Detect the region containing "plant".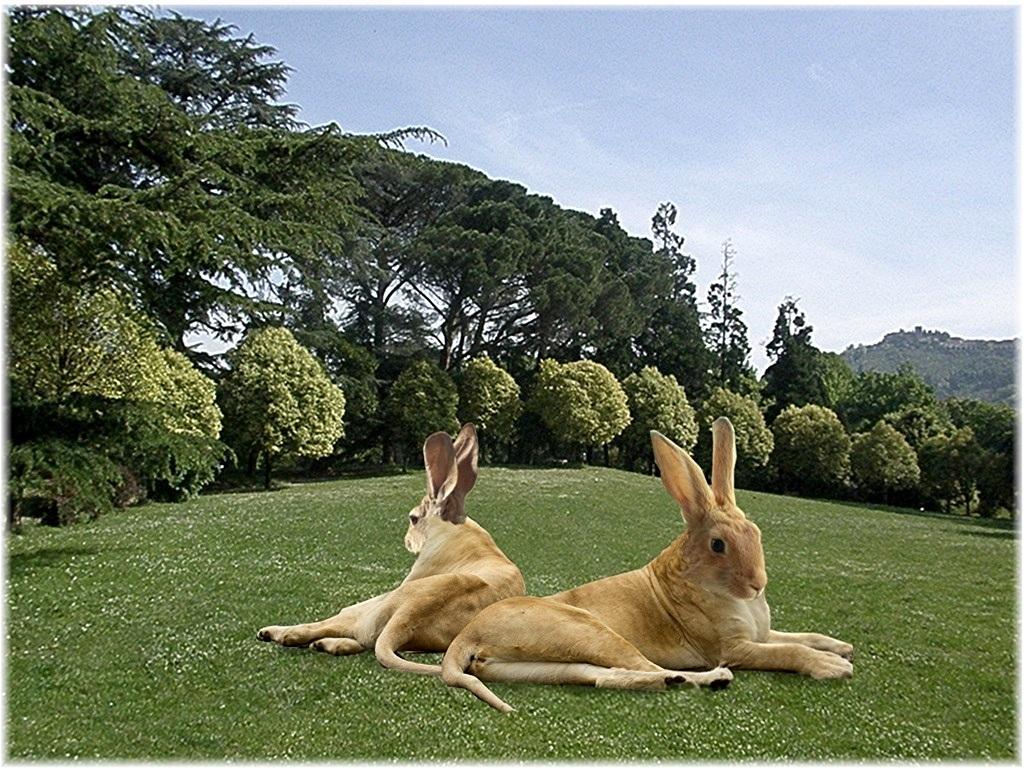
BBox(611, 360, 700, 478).
